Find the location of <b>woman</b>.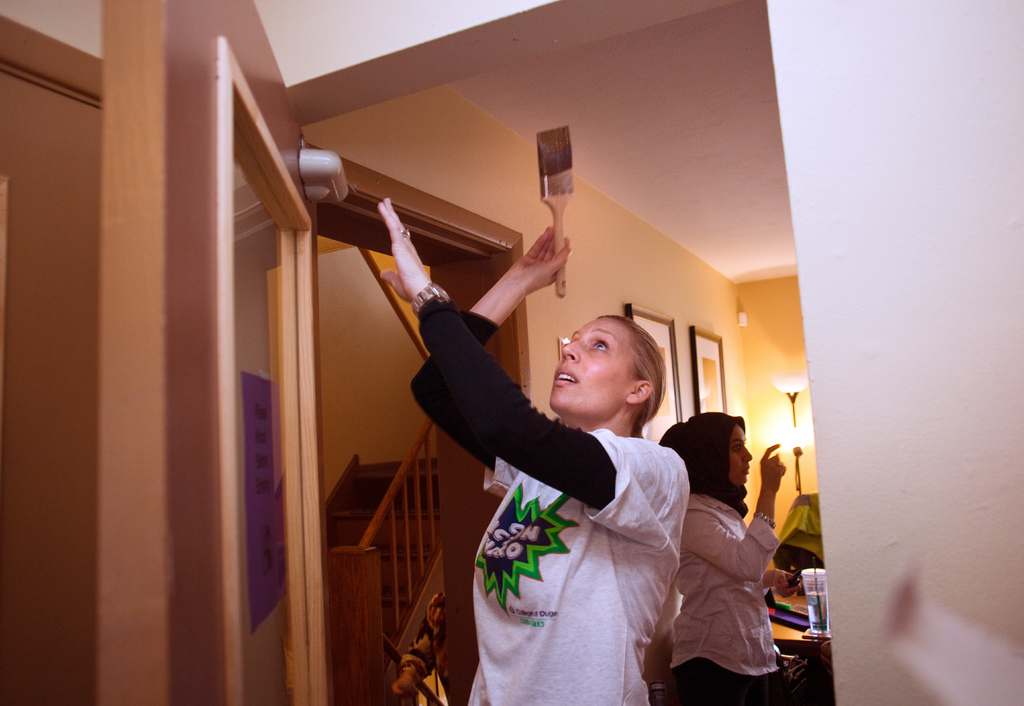
Location: left=375, top=193, right=692, bottom=705.
